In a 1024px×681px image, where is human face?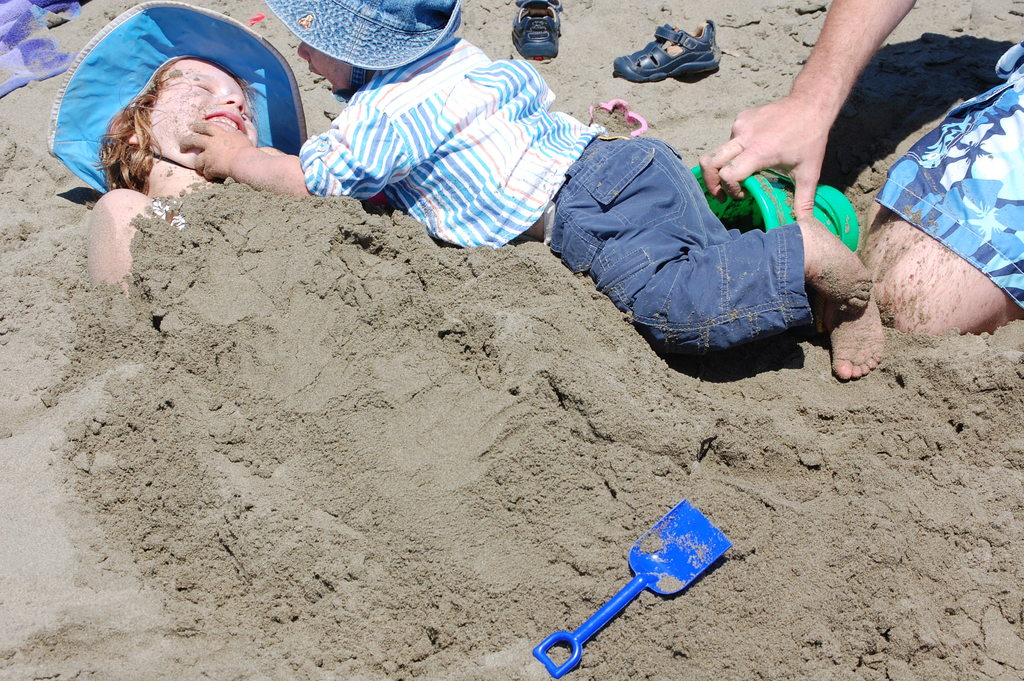
crop(144, 56, 258, 170).
